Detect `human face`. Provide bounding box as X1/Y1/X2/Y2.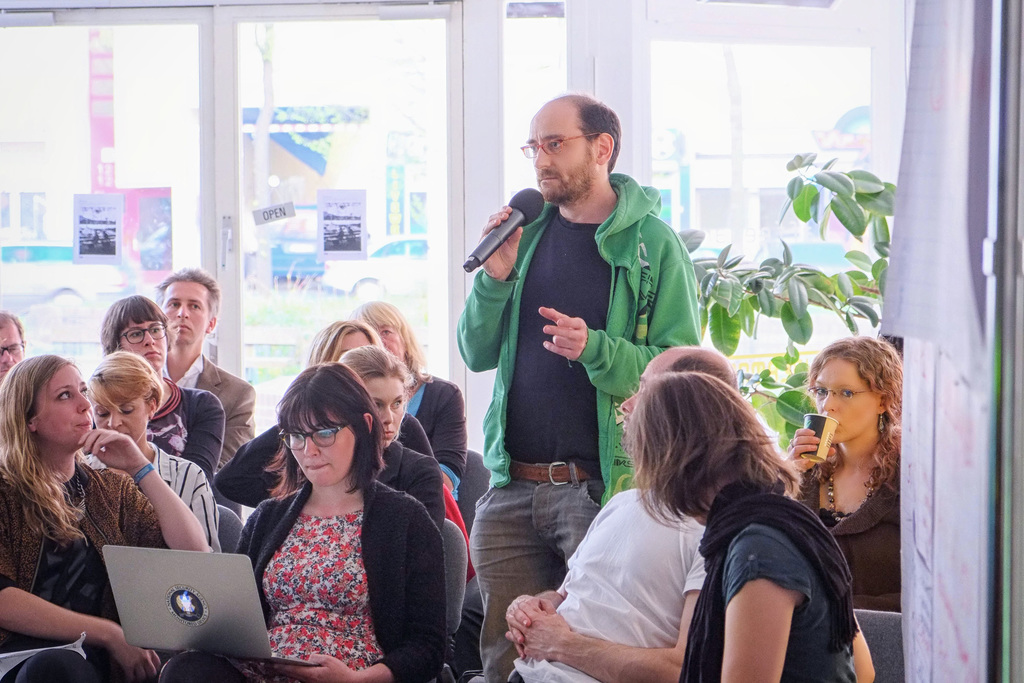
371/317/406/358.
